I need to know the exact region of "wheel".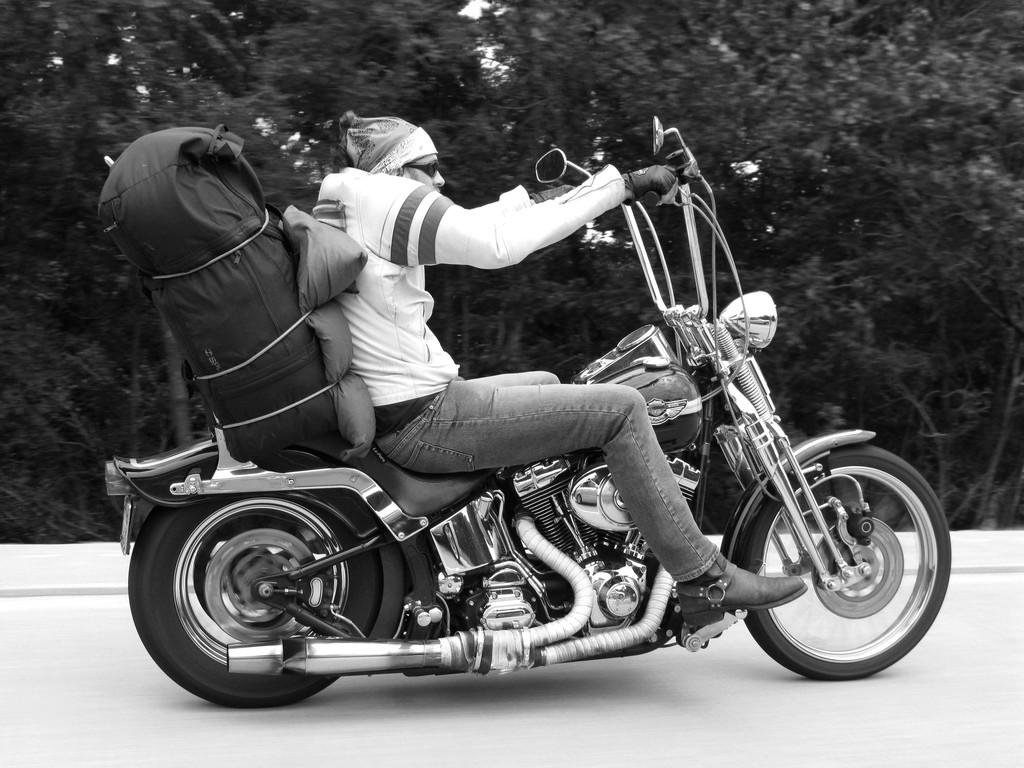
Region: 736 438 940 685.
